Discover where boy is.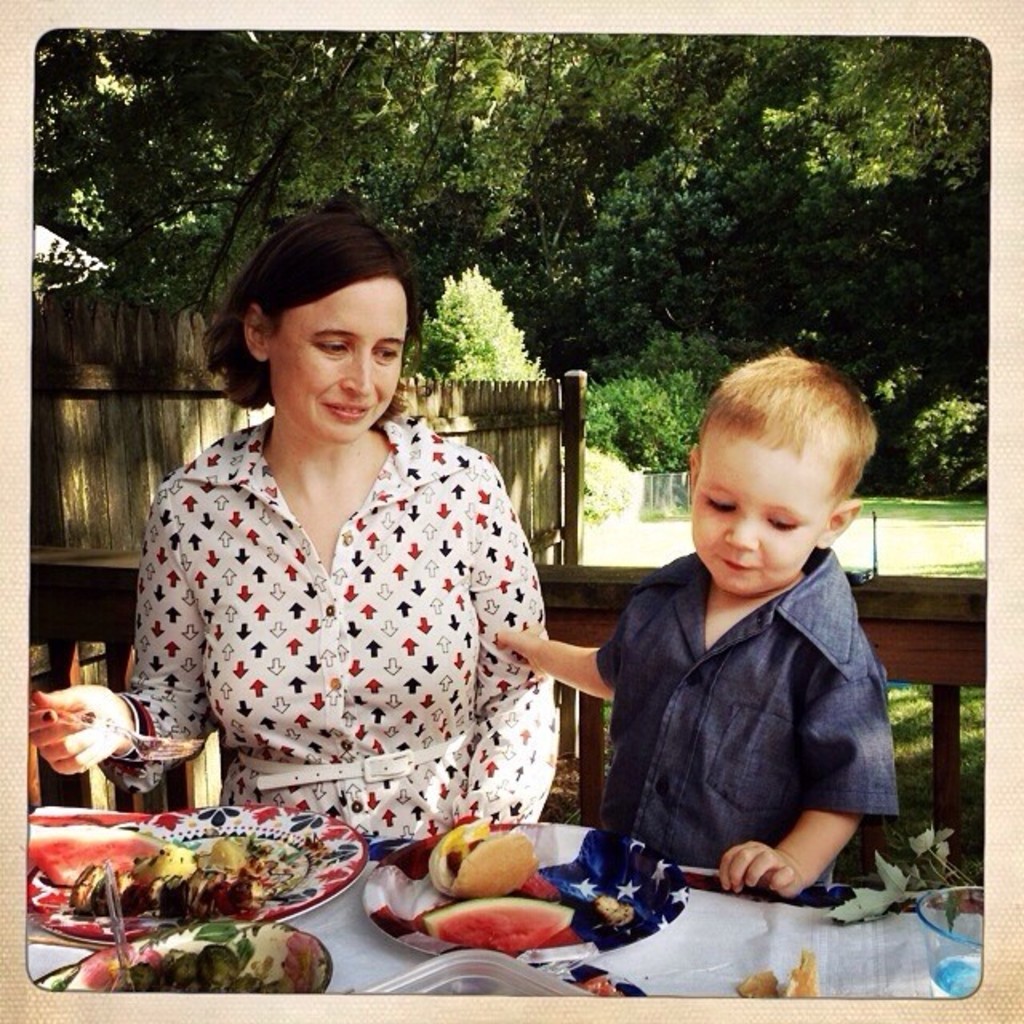
Discovered at [x1=482, y1=344, x2=888, y2=883].
